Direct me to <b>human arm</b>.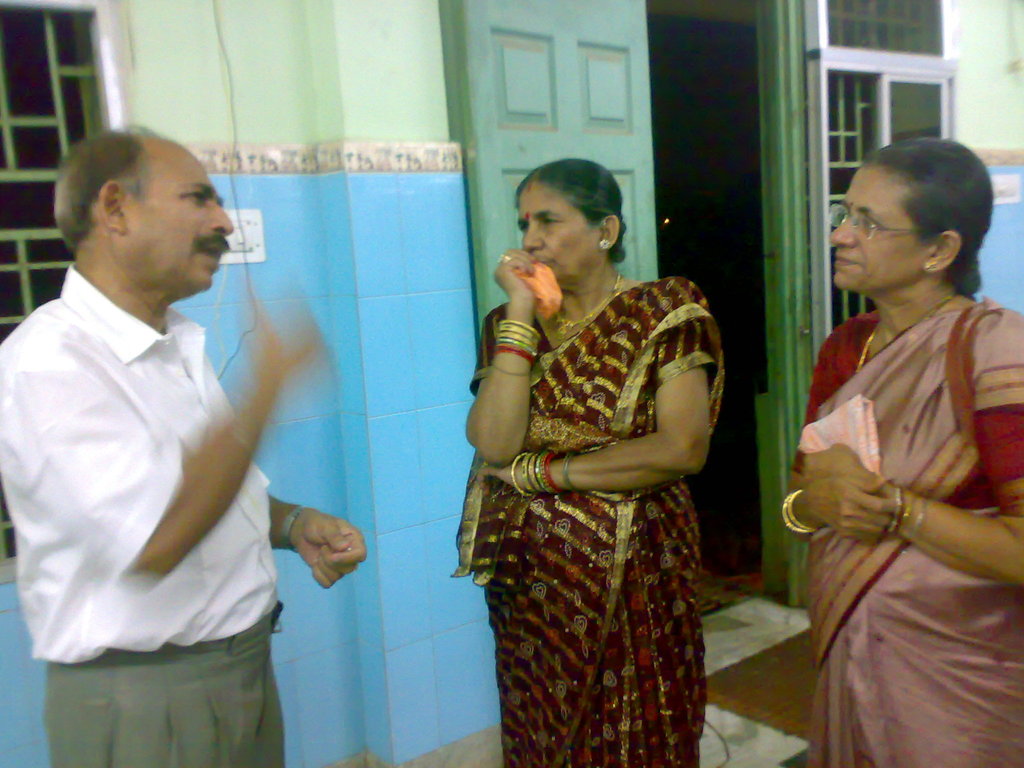
Direction: (x1=271, y1=476, x2=366, y2=595).
